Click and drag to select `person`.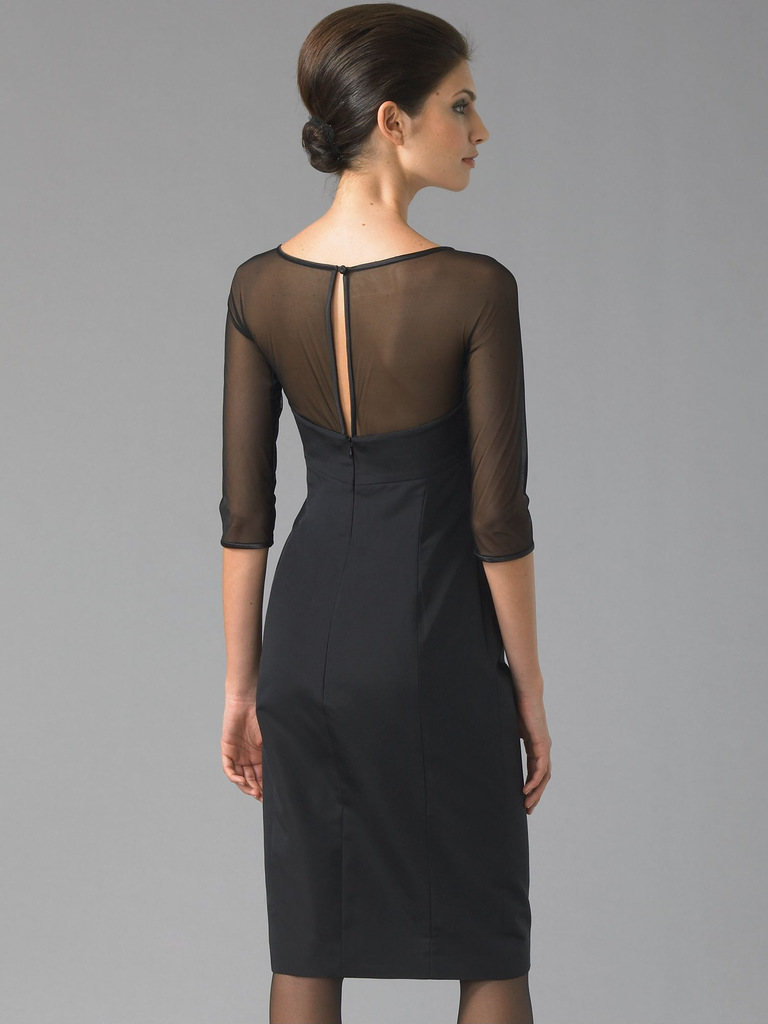
Selection: 190, 0, 565, 1023.
